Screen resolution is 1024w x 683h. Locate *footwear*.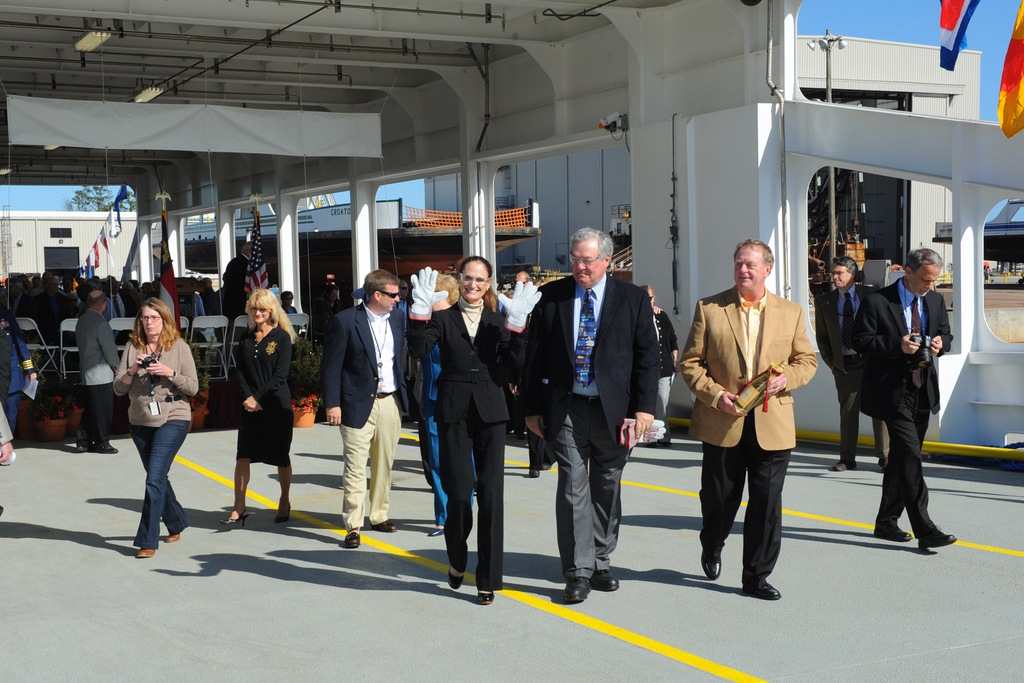
region(742, 578, 786, 602).
